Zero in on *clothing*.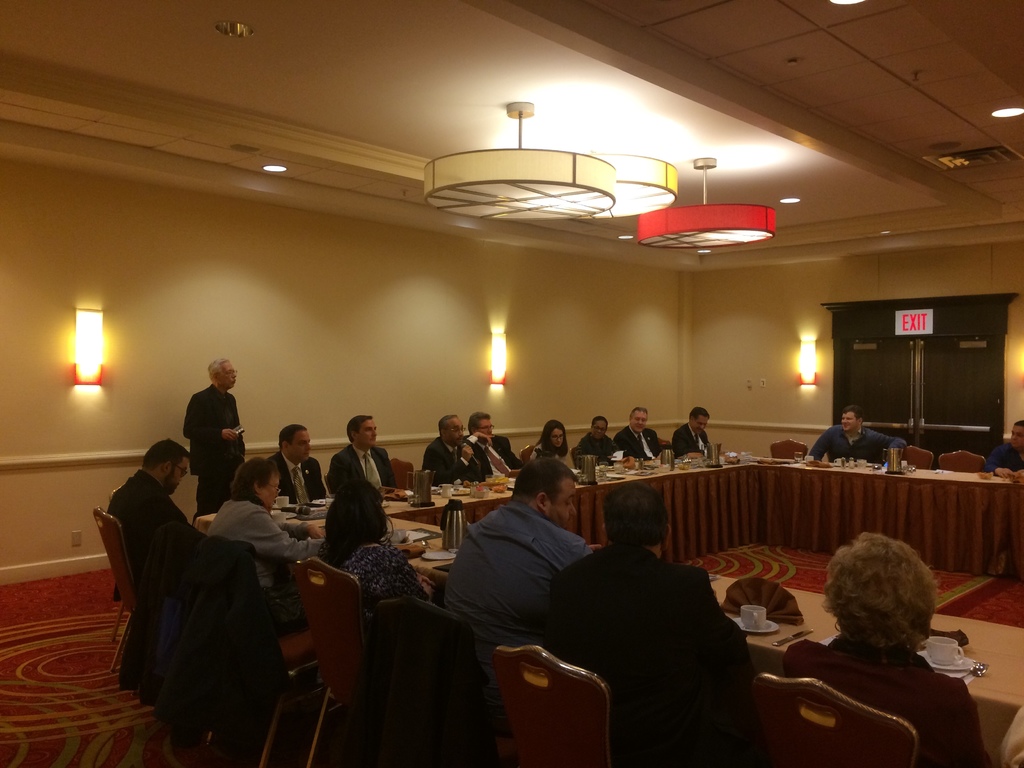
Zeroed in: x1=181 y1=381 x2=246 y2=518.
